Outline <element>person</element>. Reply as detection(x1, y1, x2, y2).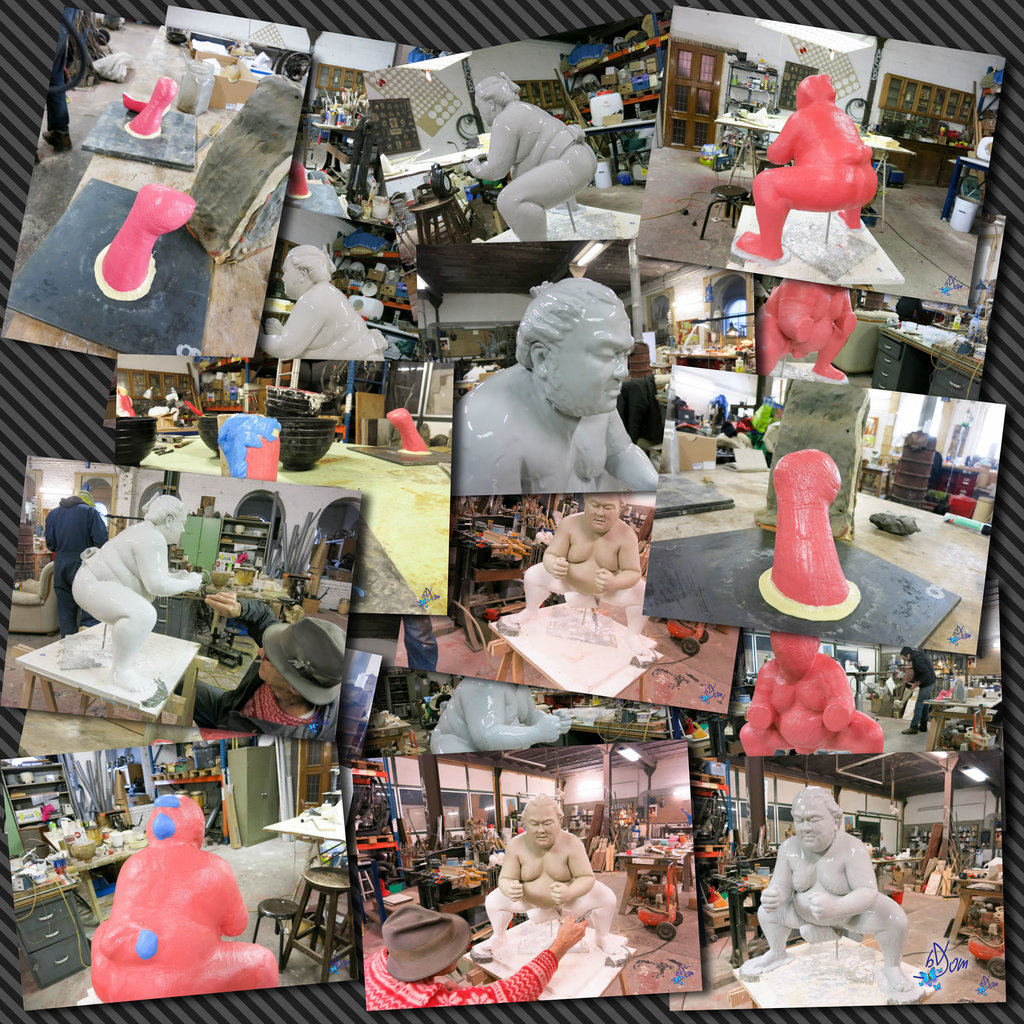
detection(505, 494, 648, 634).
